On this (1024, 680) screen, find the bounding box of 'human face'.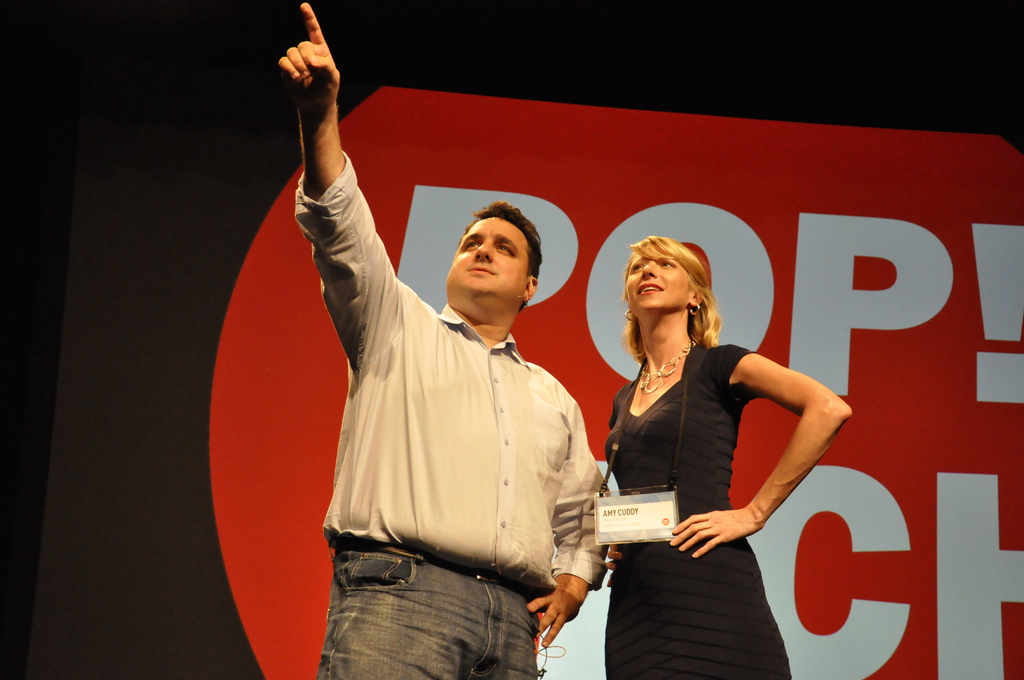
Bounding box: box(625, 245, 688, 318).
